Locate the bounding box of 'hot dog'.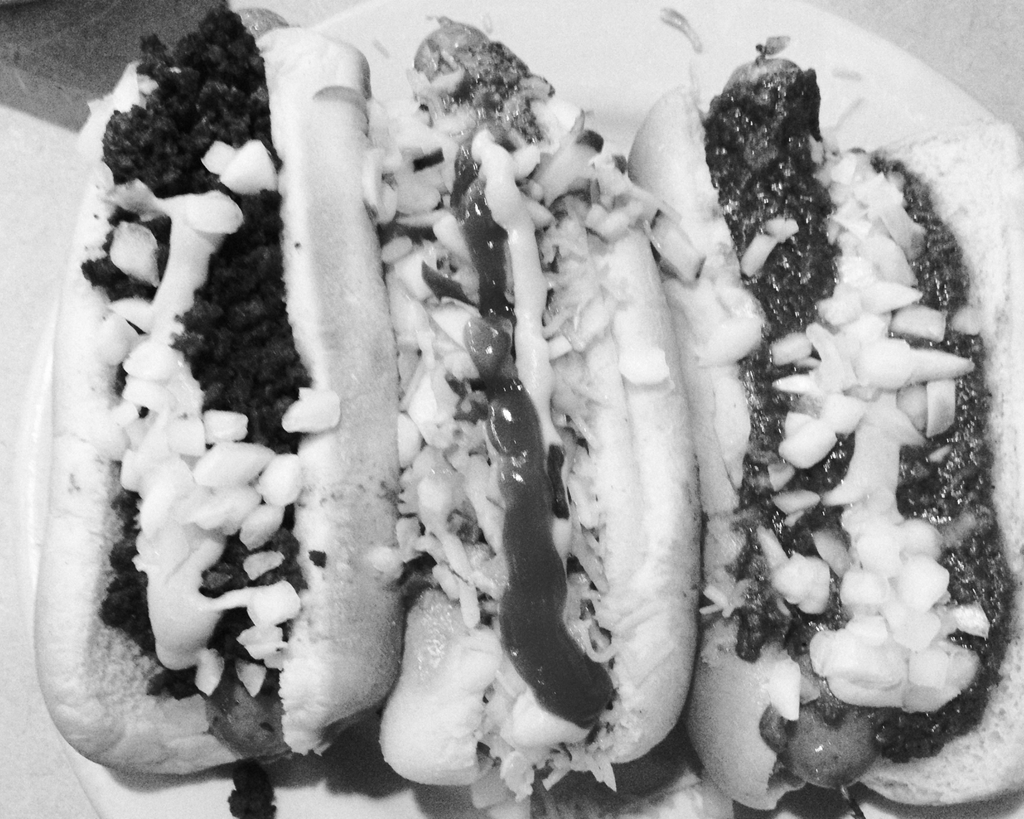
Bounding box: (left=375, top=8, right=701, bottom=775).
